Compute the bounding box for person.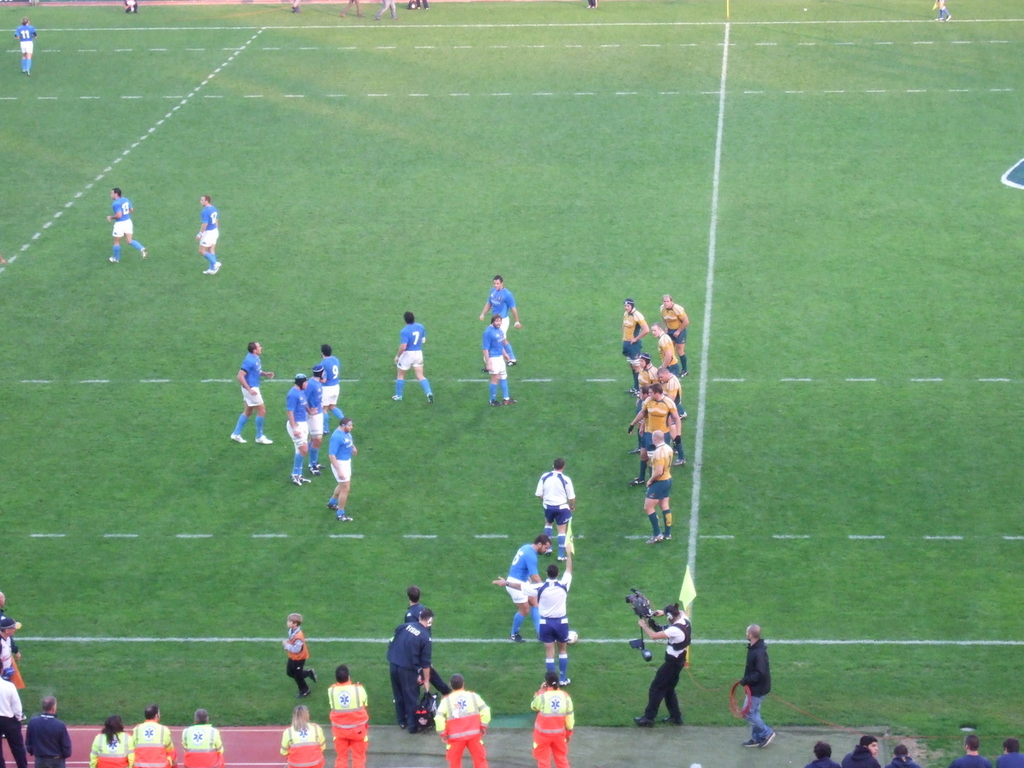
(282,615,319,694).
